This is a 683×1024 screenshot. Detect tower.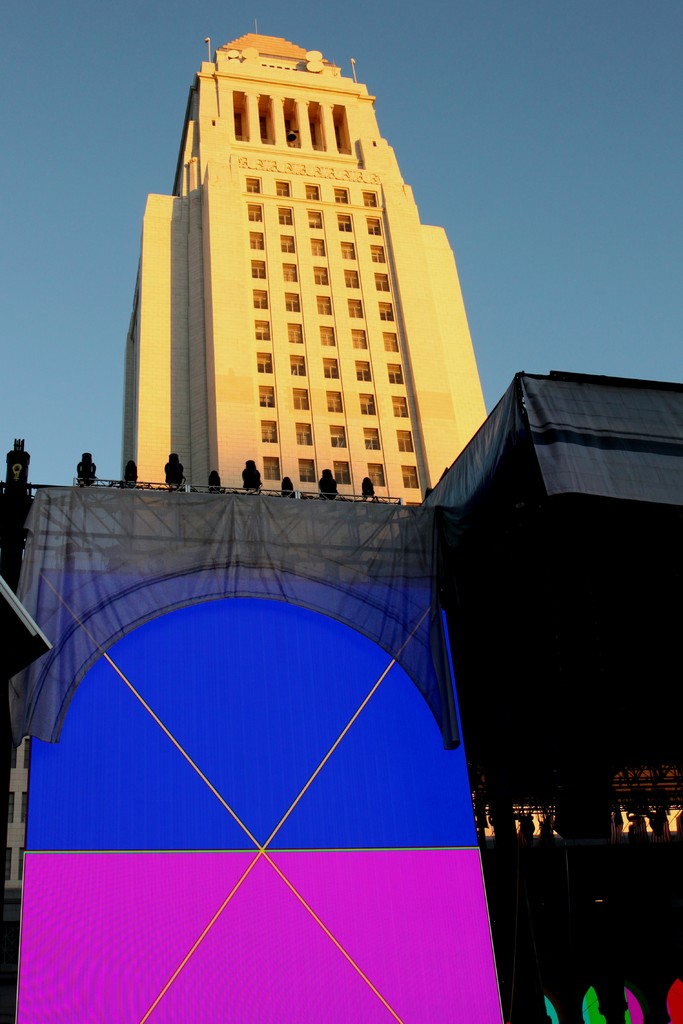
box=[110, 45, 499, 532].
